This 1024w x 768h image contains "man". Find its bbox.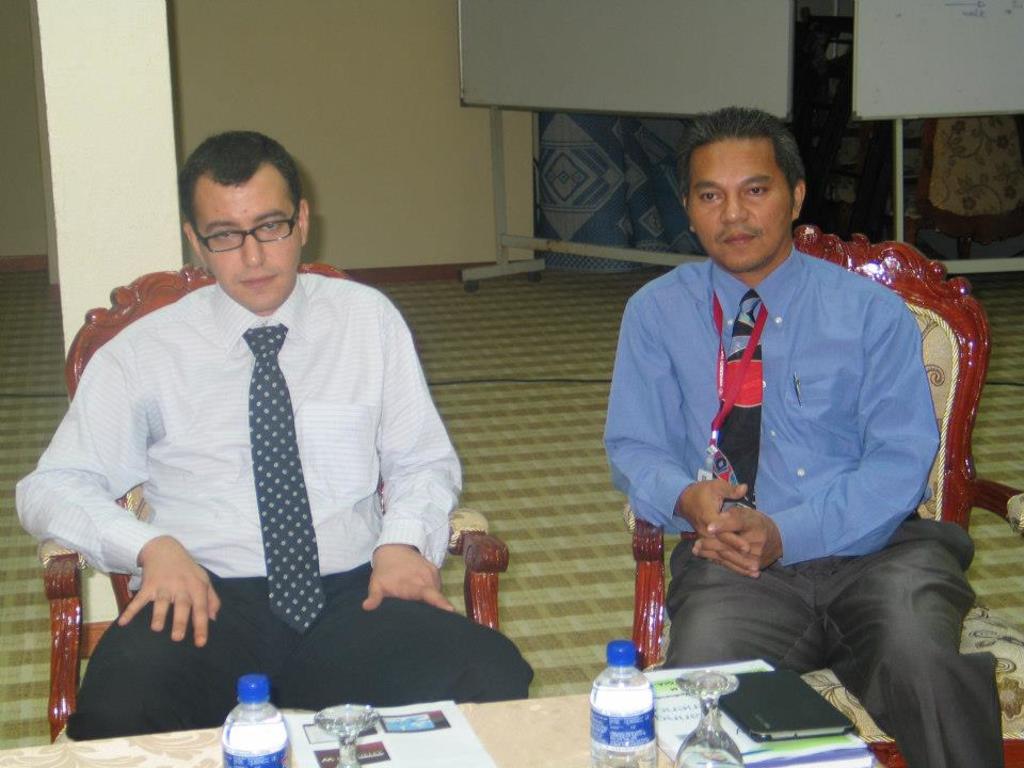
<region>46, 132, 489, 747</region>.
